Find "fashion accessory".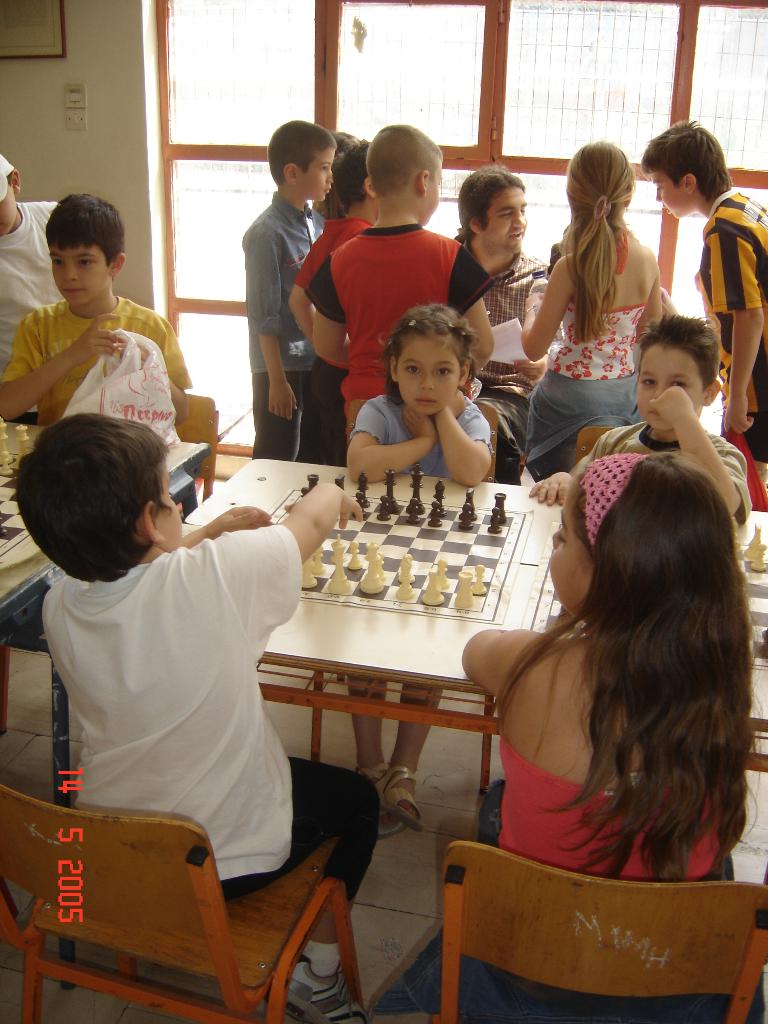
pyautogui.locateOnScreen(575, 451, 652, 545).
